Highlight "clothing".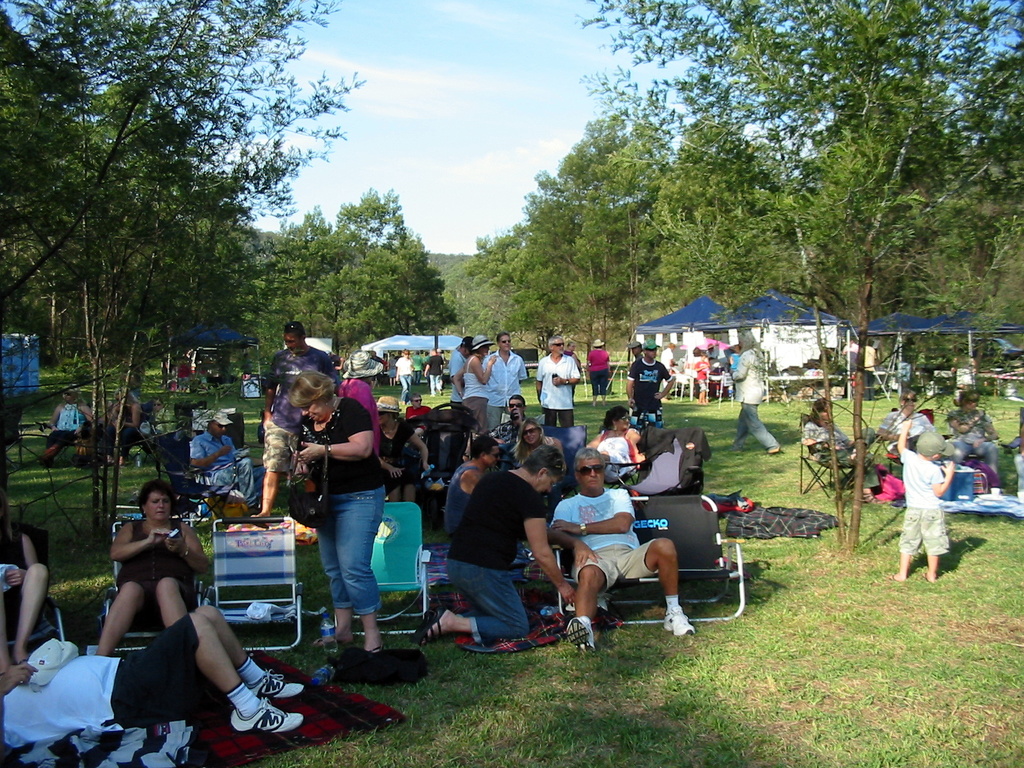
Highlighted region: <bbox>461, 346, 496, 420</bbox>.
